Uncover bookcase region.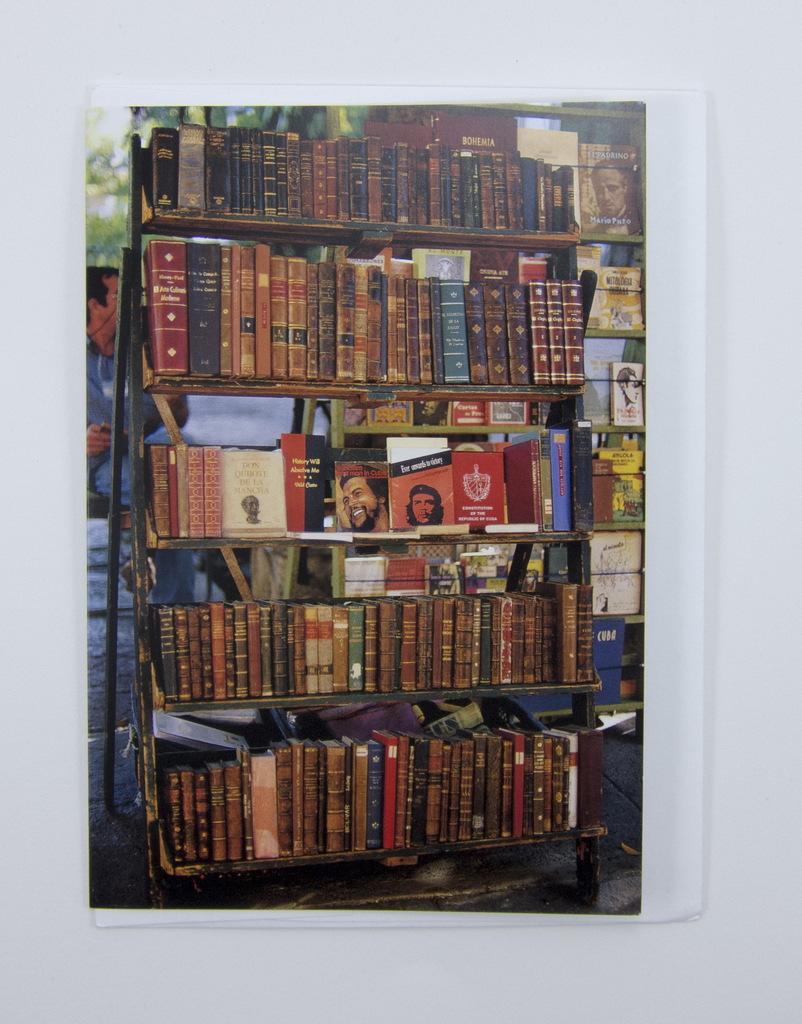
Uncovered: [78,108,691,905].
